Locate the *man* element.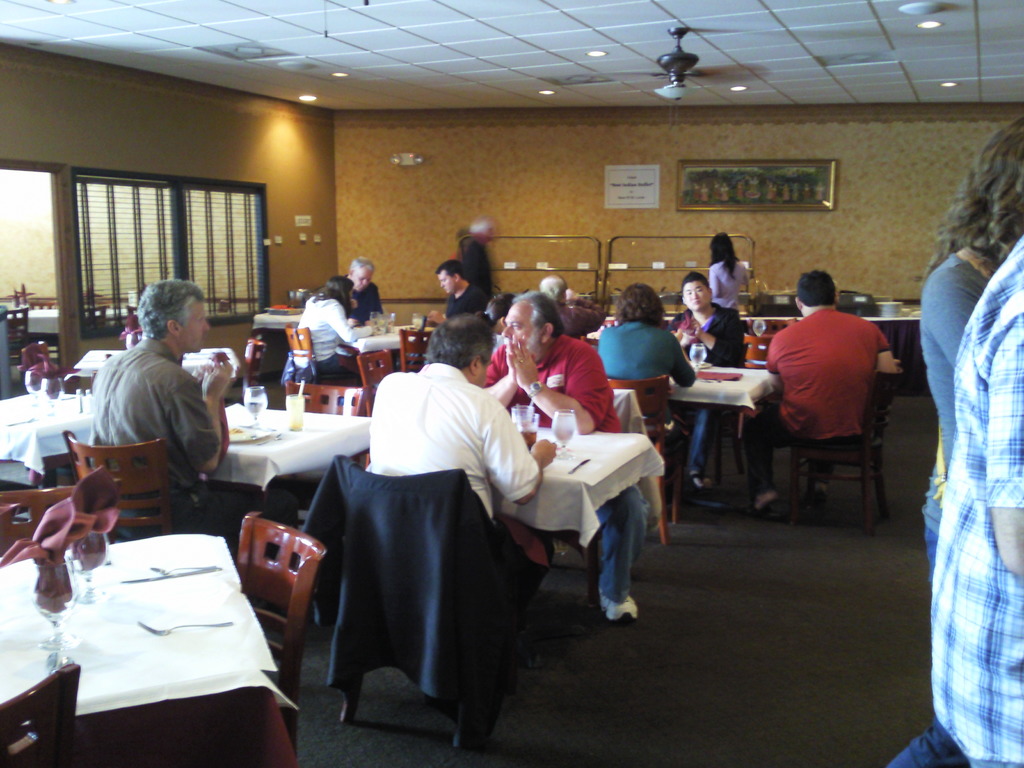
Element bbox: Rect(91, 274, 307, 634).
